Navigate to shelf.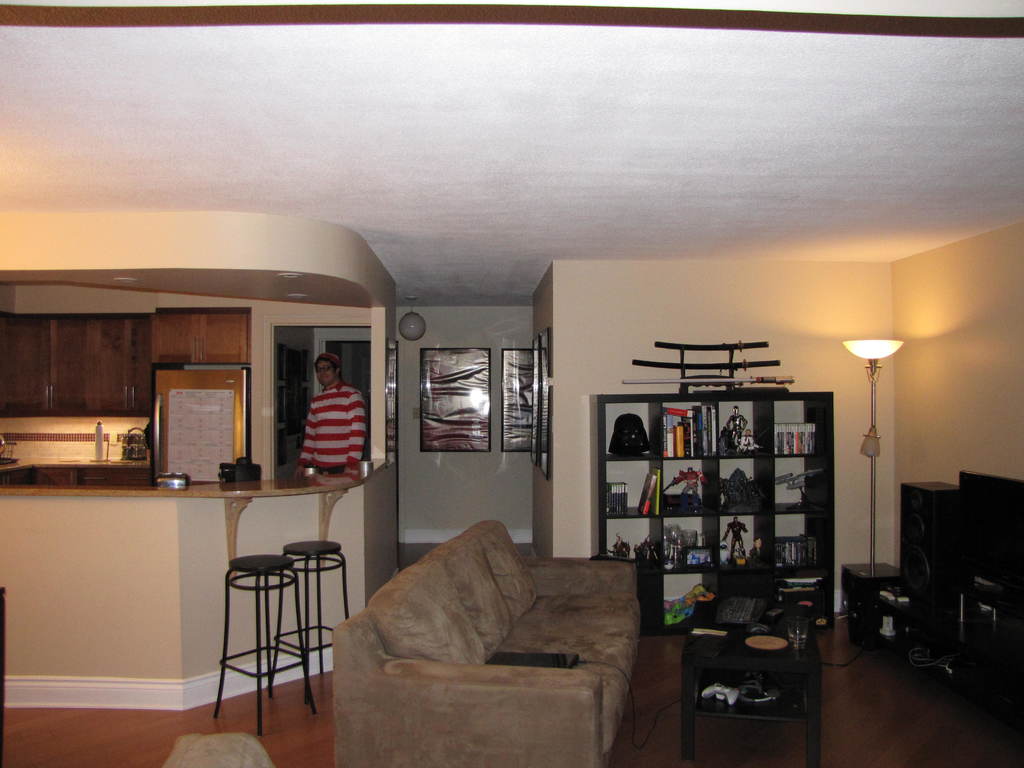
Navigation target: detection(719, 458, 778, 513).
